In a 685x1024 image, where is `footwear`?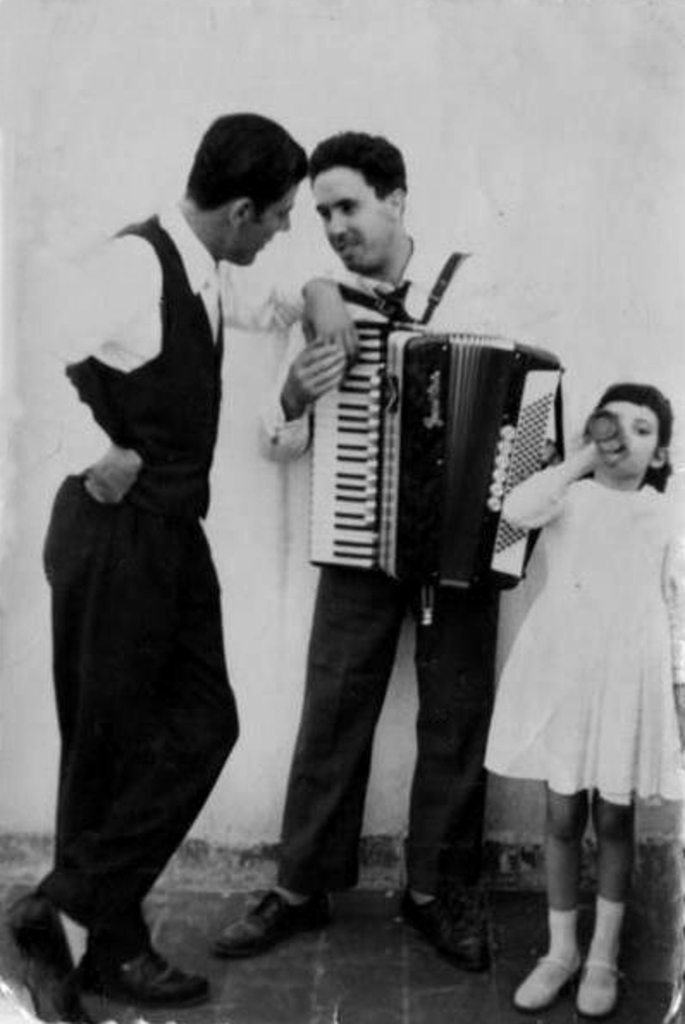
BBox(511, 952, 583, 1012).
